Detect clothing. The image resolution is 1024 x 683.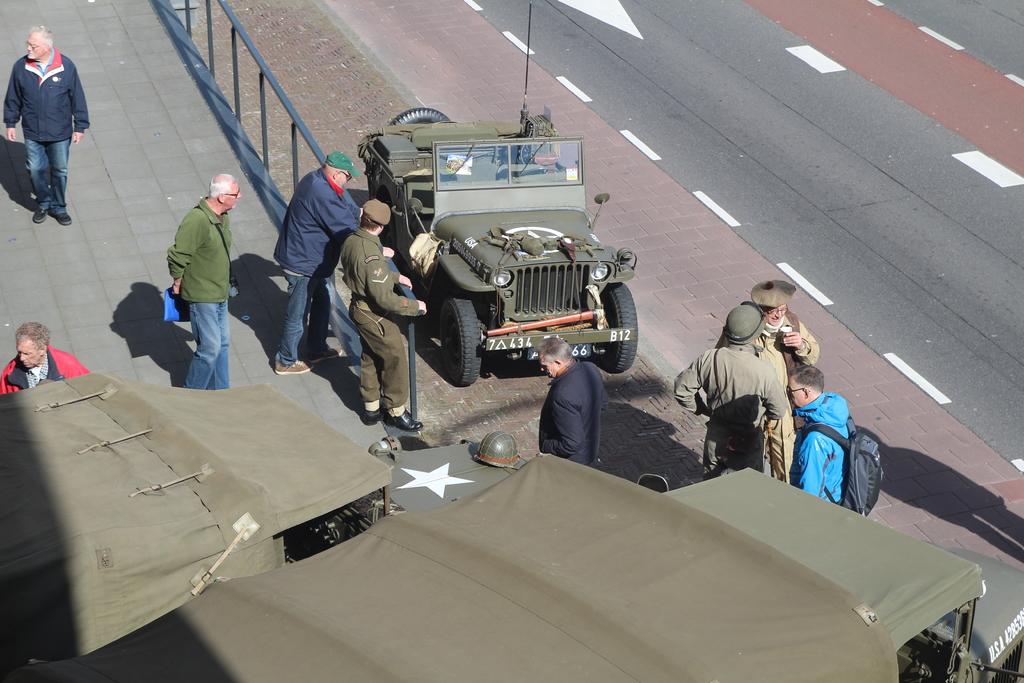
[x1=0, y1=348, x2=86, y2=399].
